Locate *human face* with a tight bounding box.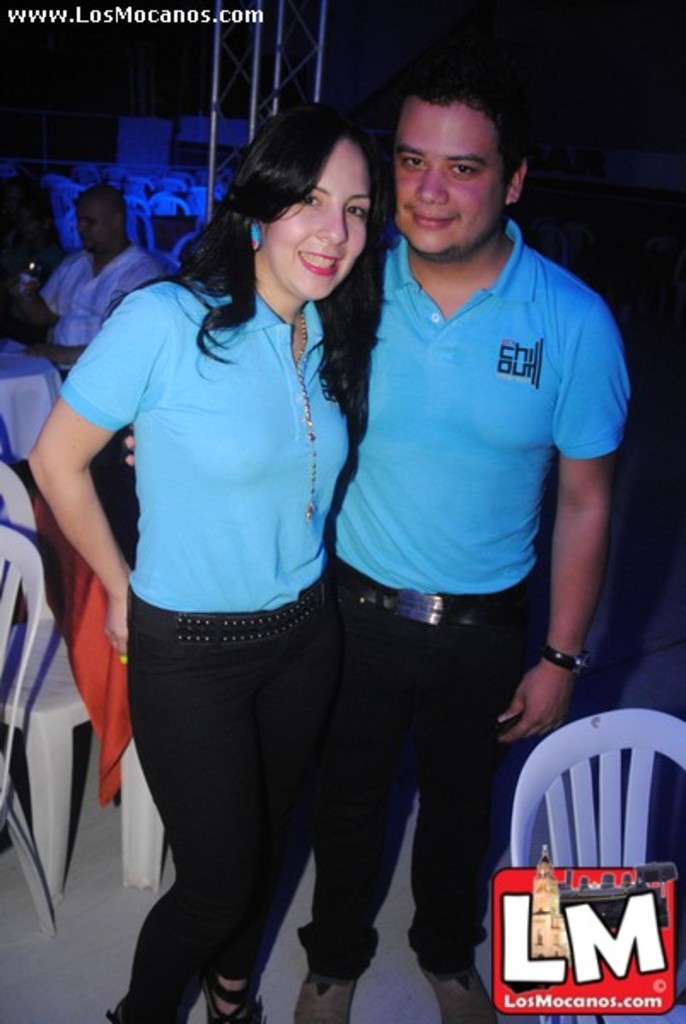
(77,205,114,254).
